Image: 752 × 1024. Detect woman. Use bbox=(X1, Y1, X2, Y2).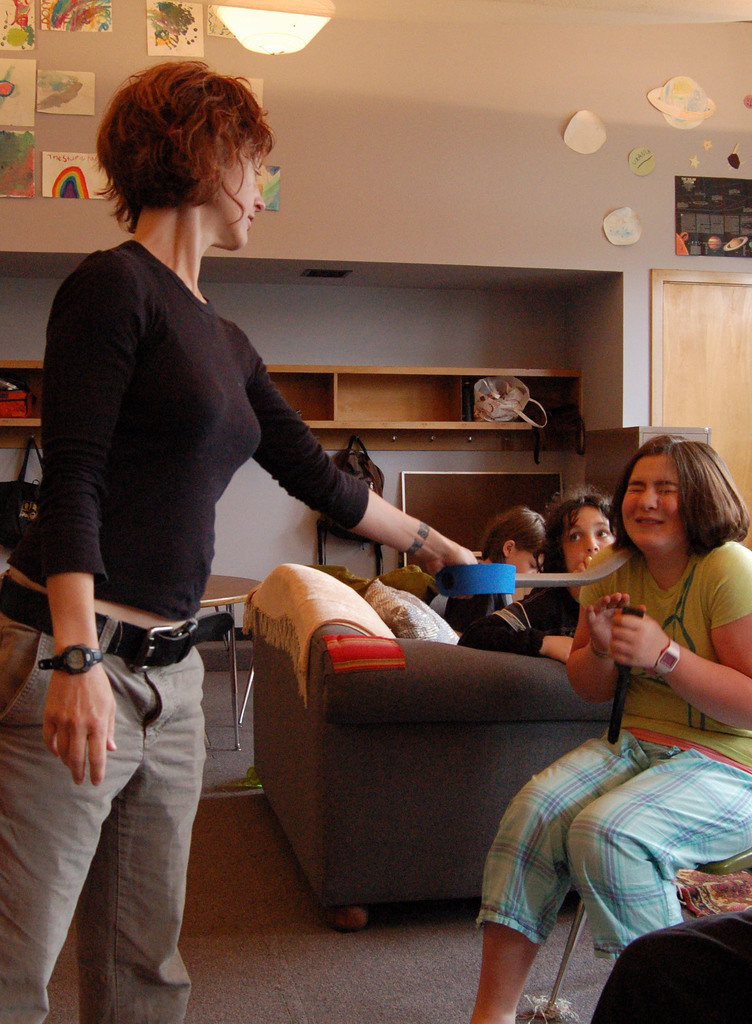
bbox=(470, 431, 751, 1023).
